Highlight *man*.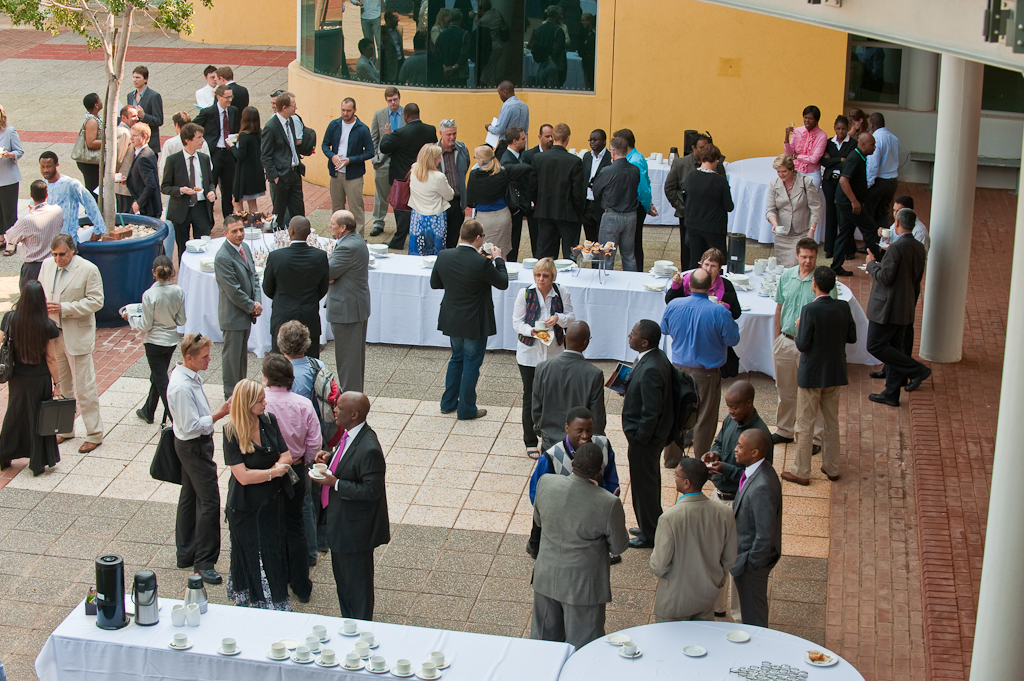
Highlighted region: x1=736 y1=427 x2=798 y2=627.
